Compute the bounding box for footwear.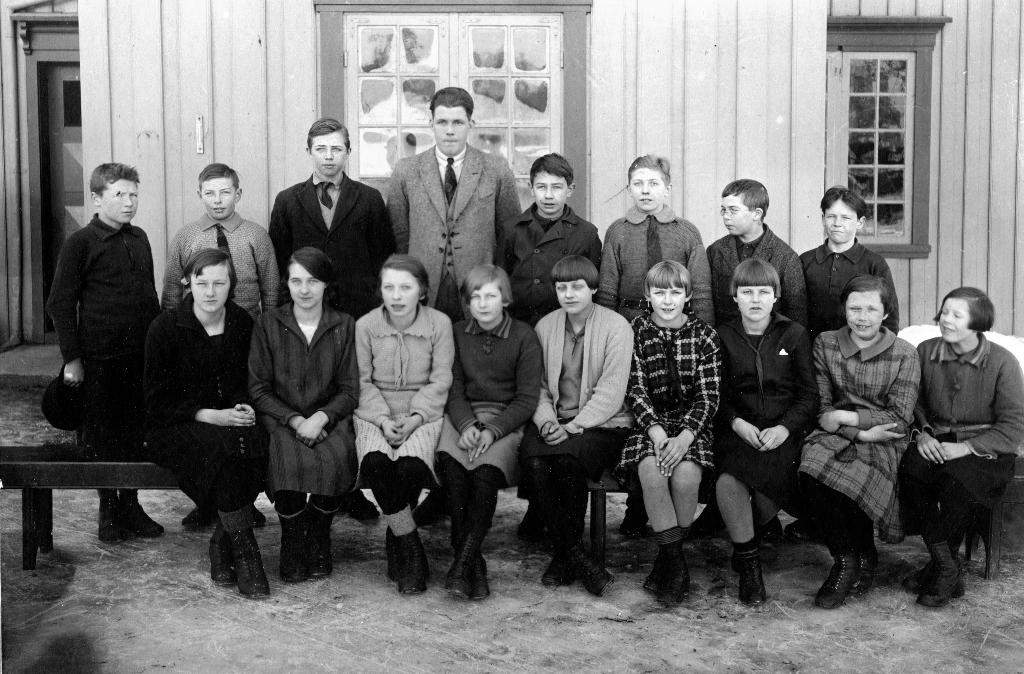
{"left": 383, "top": 527, "right": 401, "bottom": 591}.
